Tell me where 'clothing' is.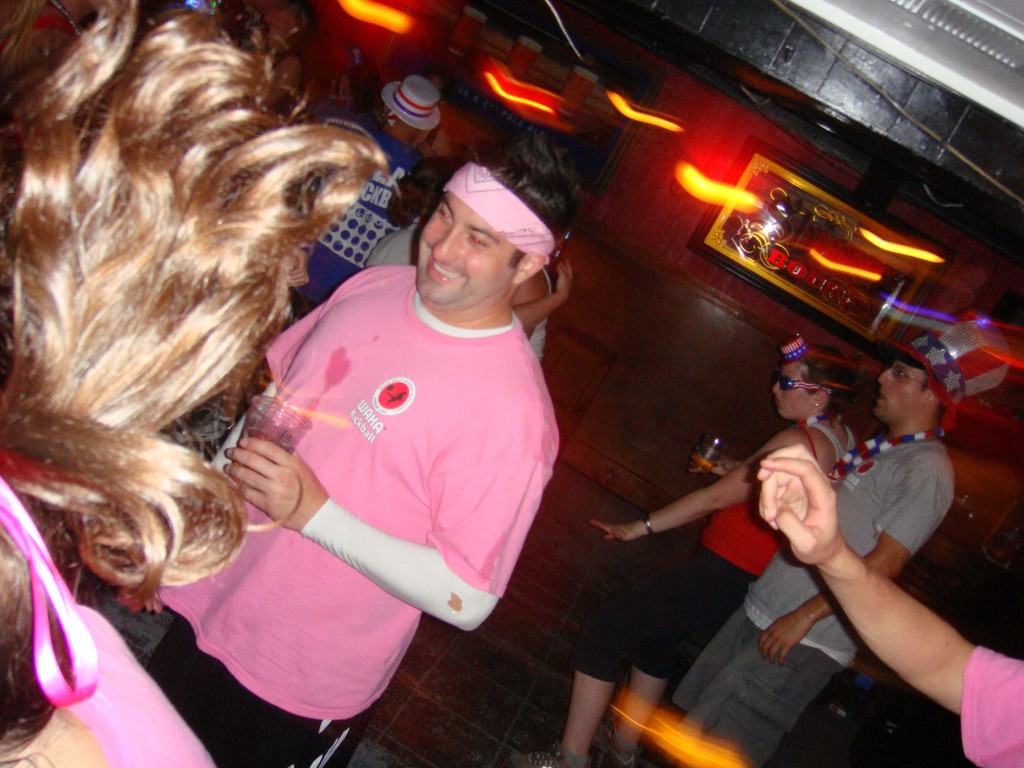
'clothing' is at [563,408,869,683].
